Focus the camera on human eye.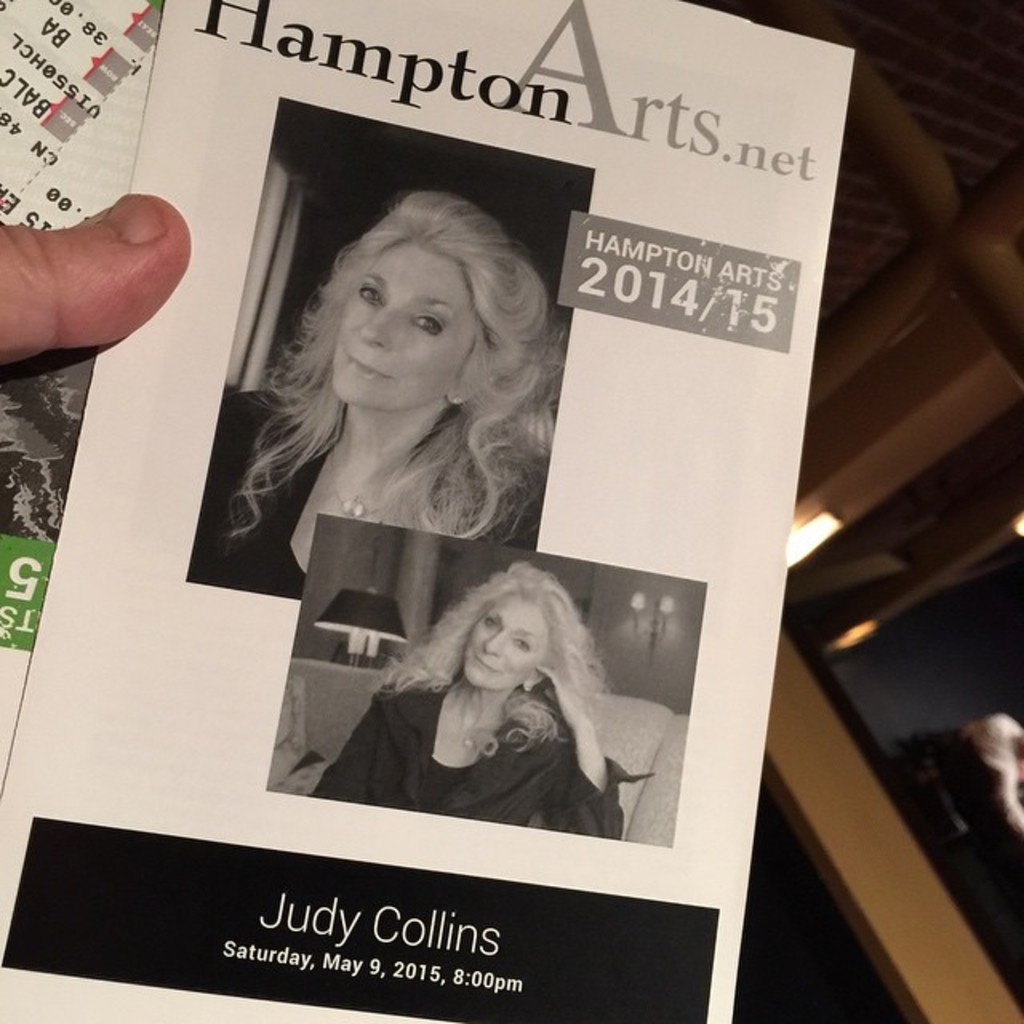
Focus region: Rect(355, 275, 384, 309).
